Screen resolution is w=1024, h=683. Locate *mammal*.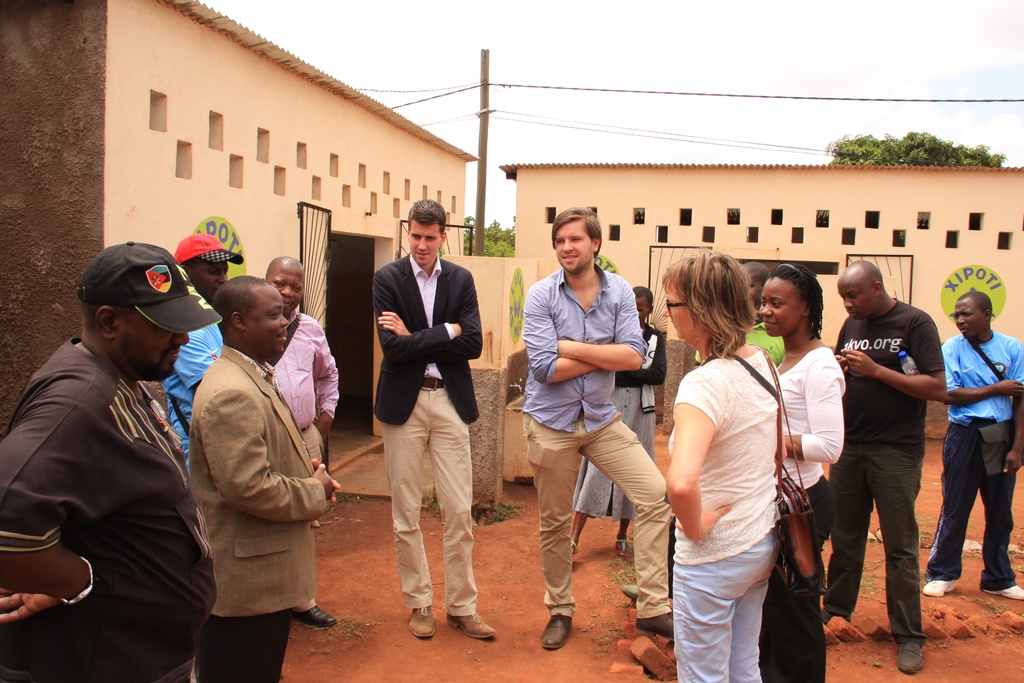
rect(566, 283, 666, 566).
